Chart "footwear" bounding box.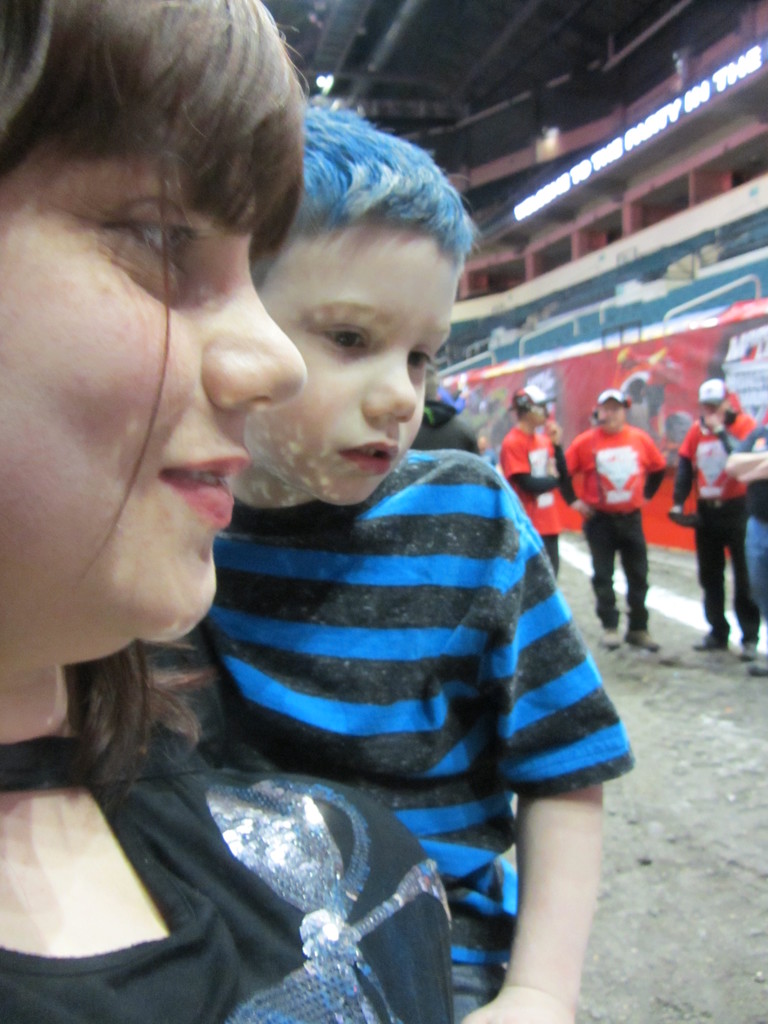
Charted: select_region(623, 625, 664, 655).
